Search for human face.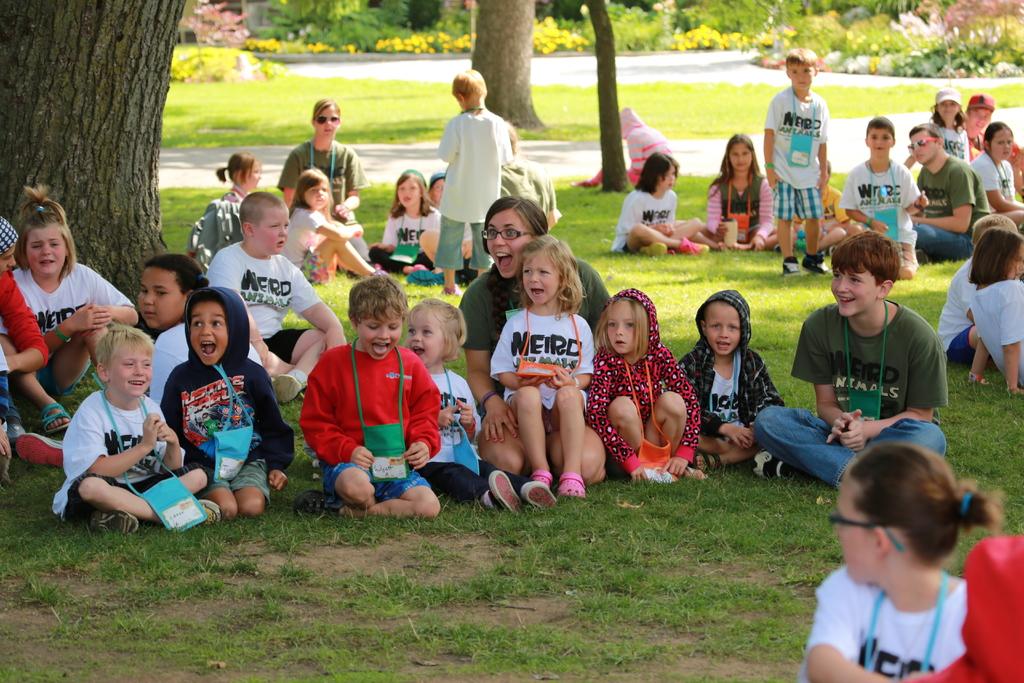
Found at (left=728, top=142, right=754, bottom=171).
